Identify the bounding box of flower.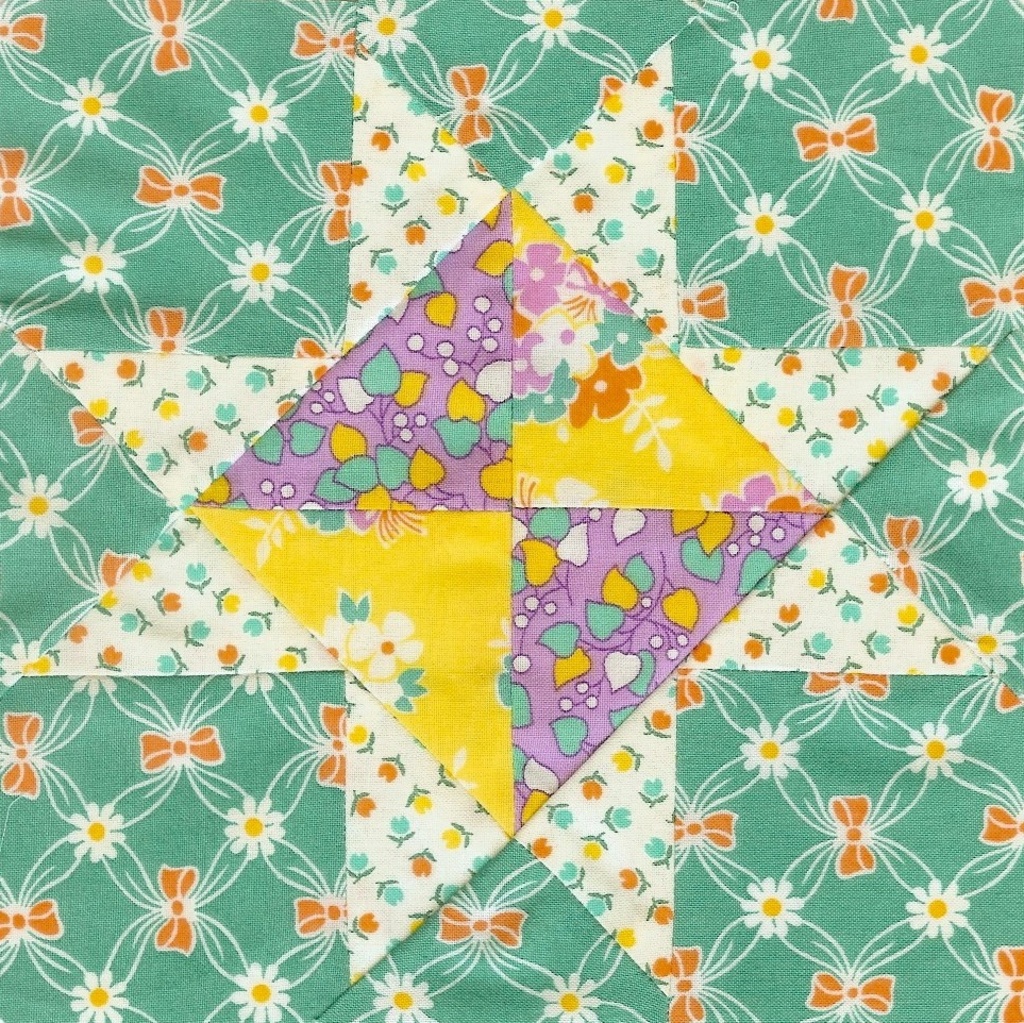
x1=228 y1=237 x2=295 y2=298.
